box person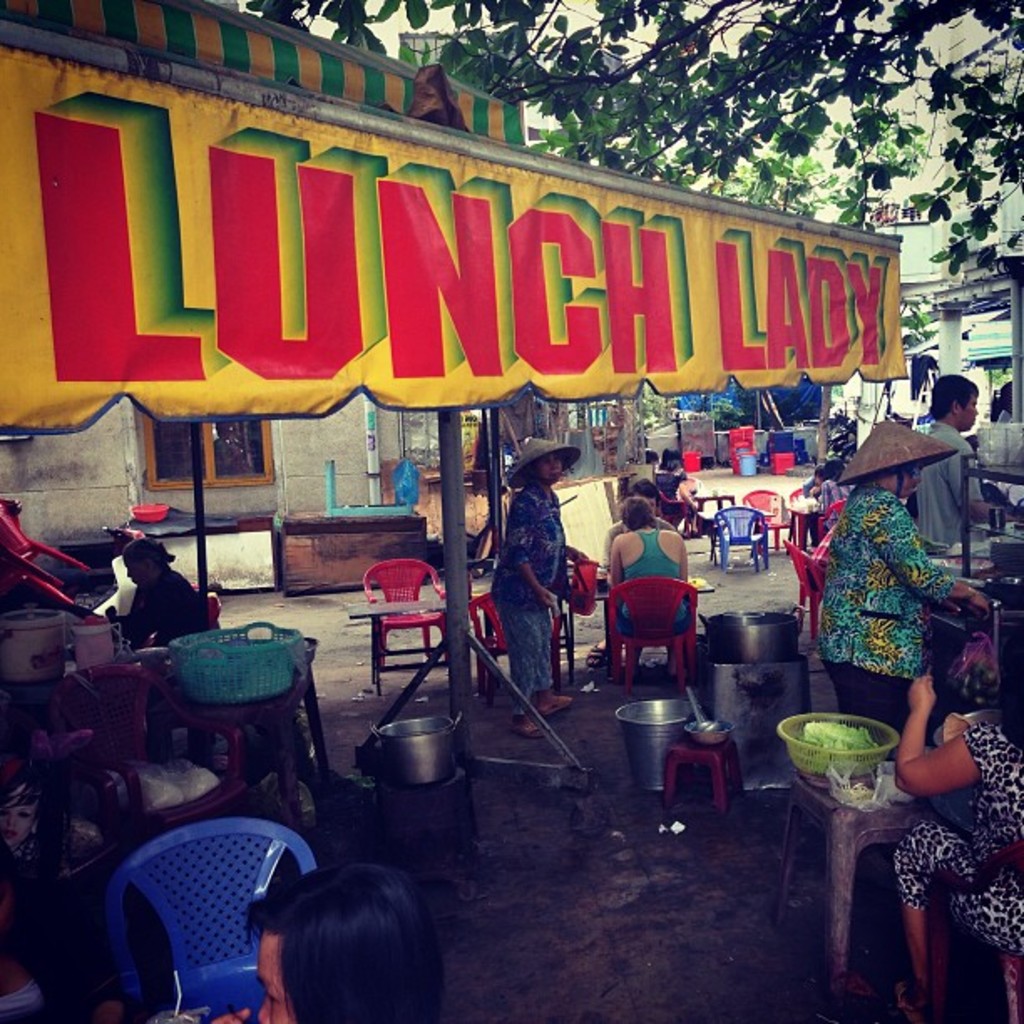
locate(607, 499, 693, 673)
